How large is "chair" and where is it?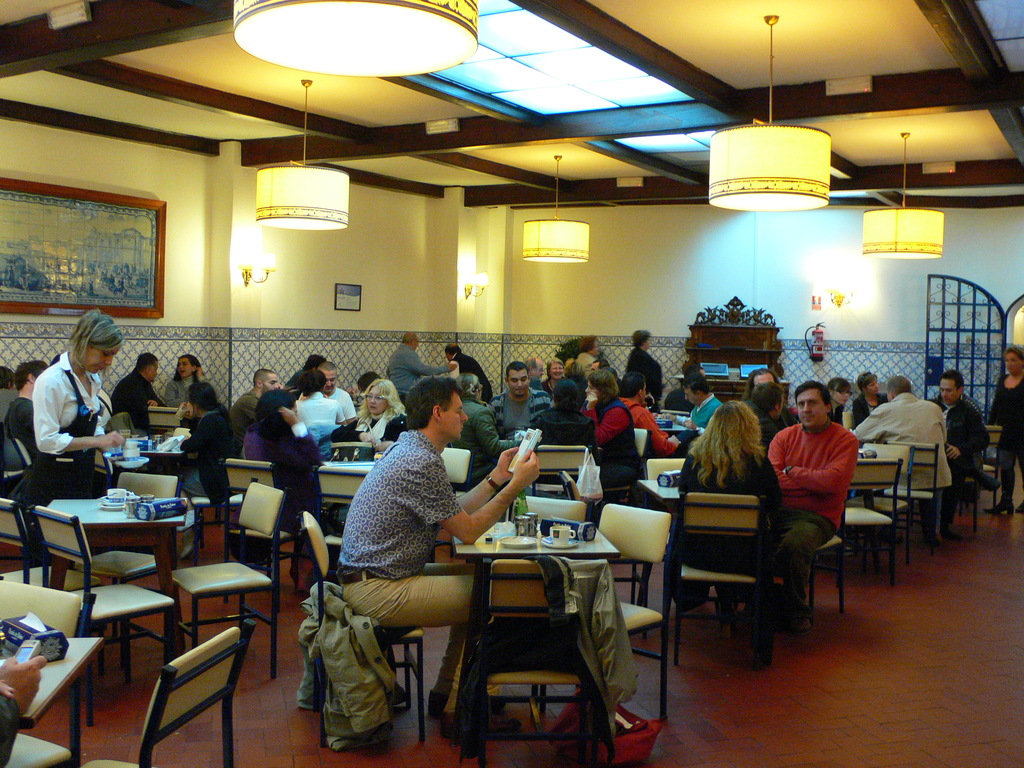
Bounding box: Rect(0, 573, 83, 767).
